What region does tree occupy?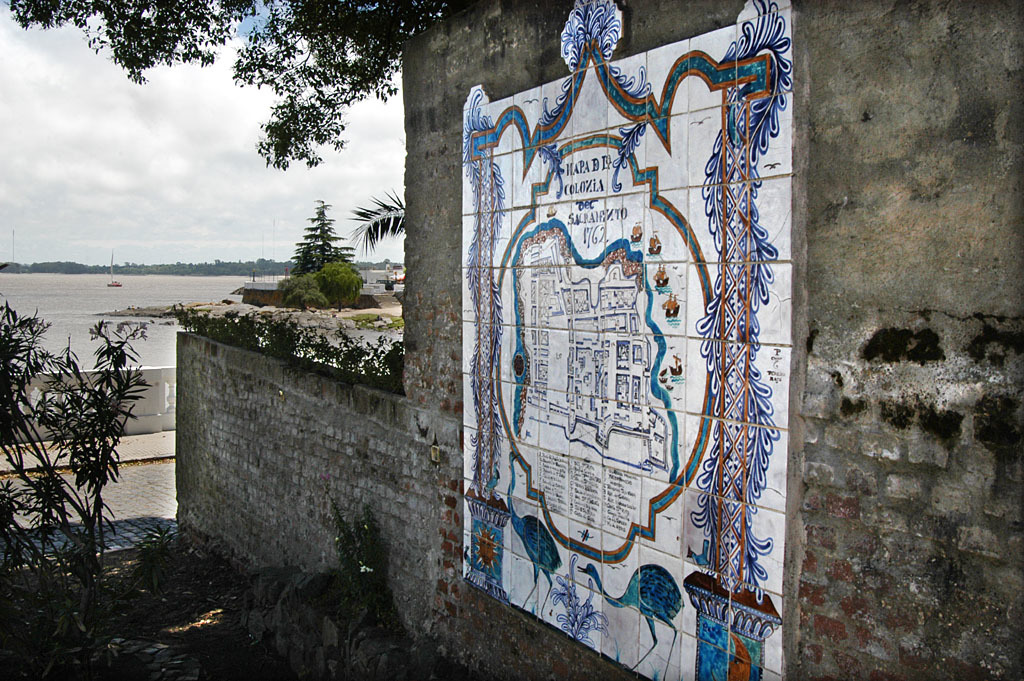
[x1=6, y1=0, x2=486, y2=166].
